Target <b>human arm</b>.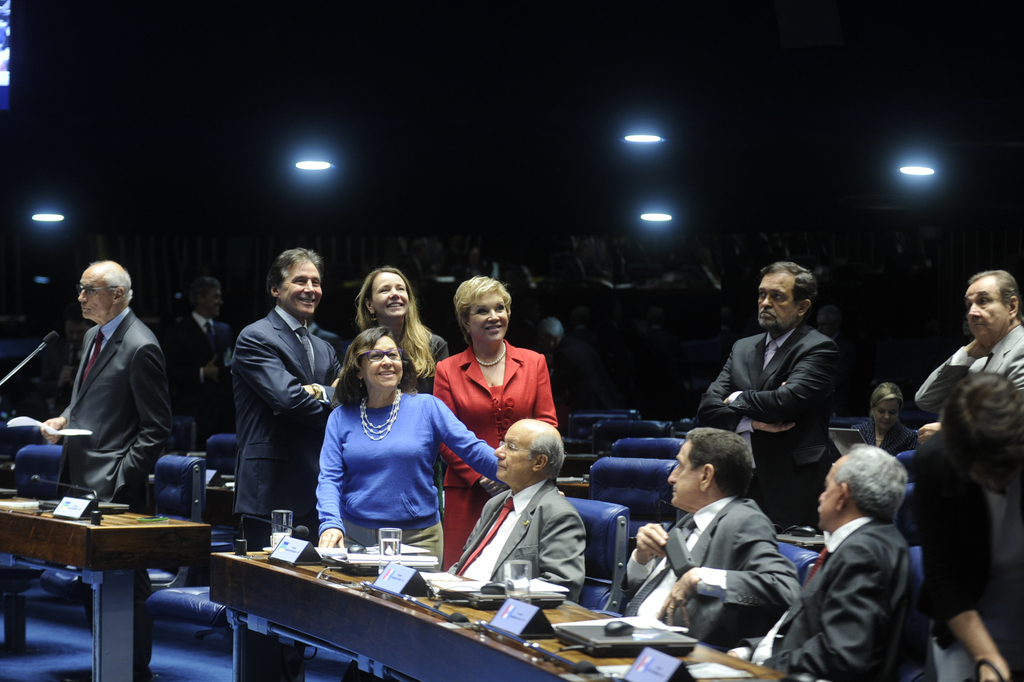
Target region: [x1=692, y1=345, x2=797, y2=442].
